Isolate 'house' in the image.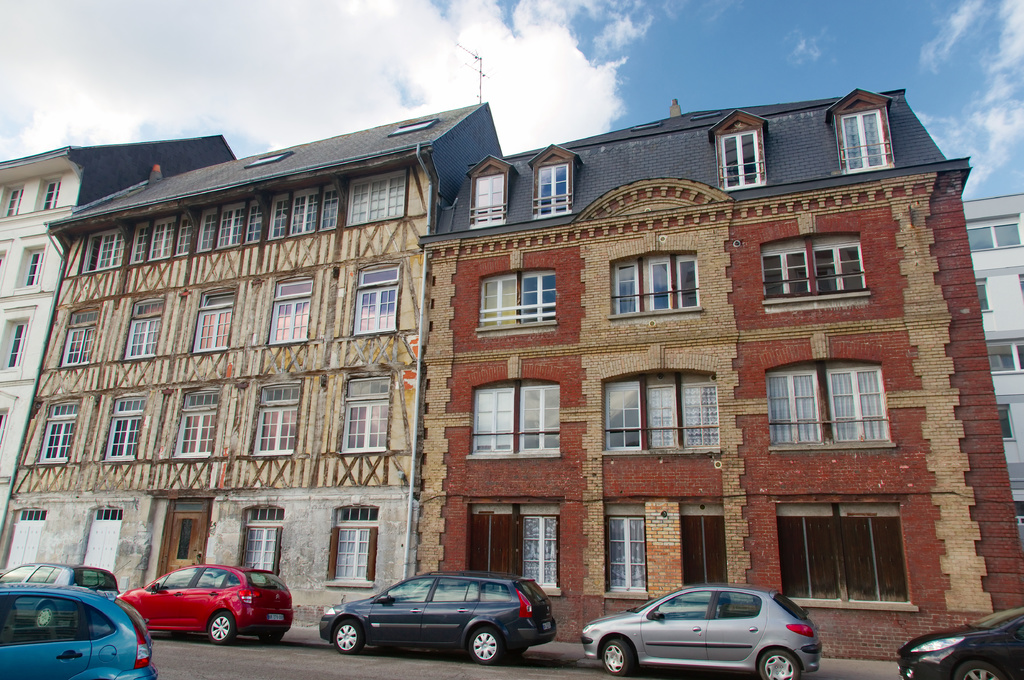
Isolated region: locate(1, 97, 504, 634).
